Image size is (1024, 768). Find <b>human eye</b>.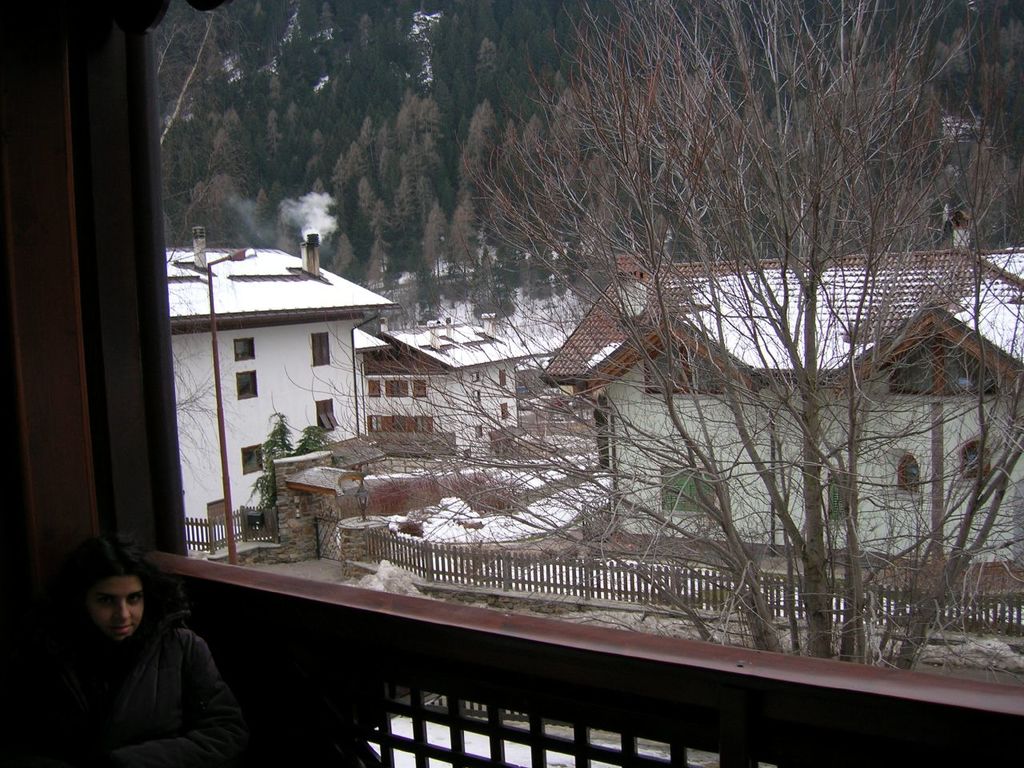
l=130, t=590, r=144, b=605.
